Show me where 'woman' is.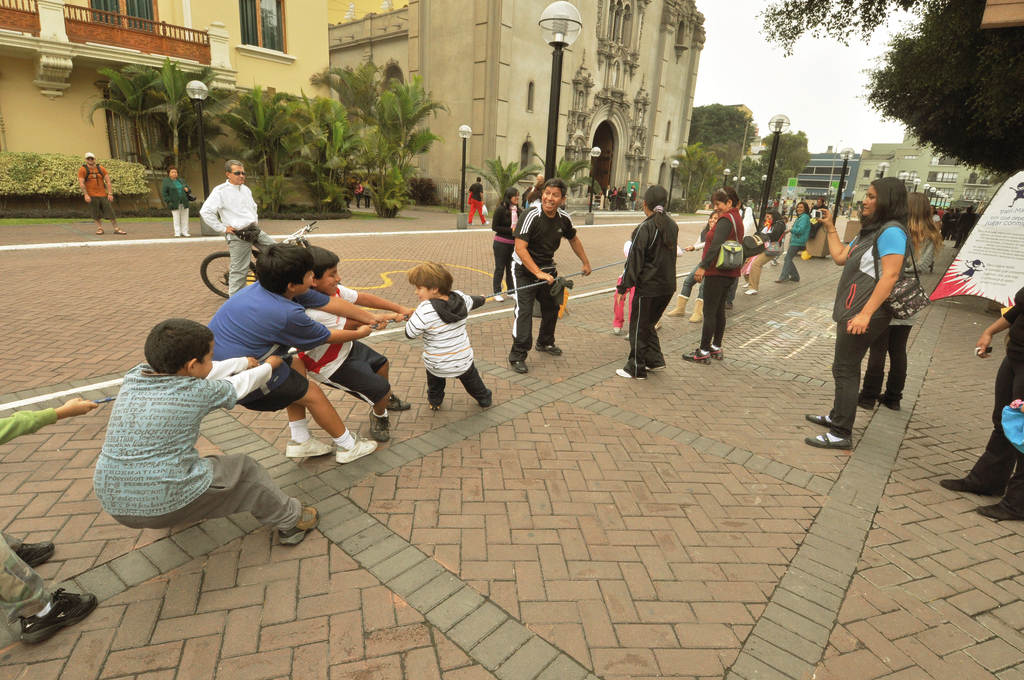
'woman' is at left=161, top=164, right=194, bottom=239.
